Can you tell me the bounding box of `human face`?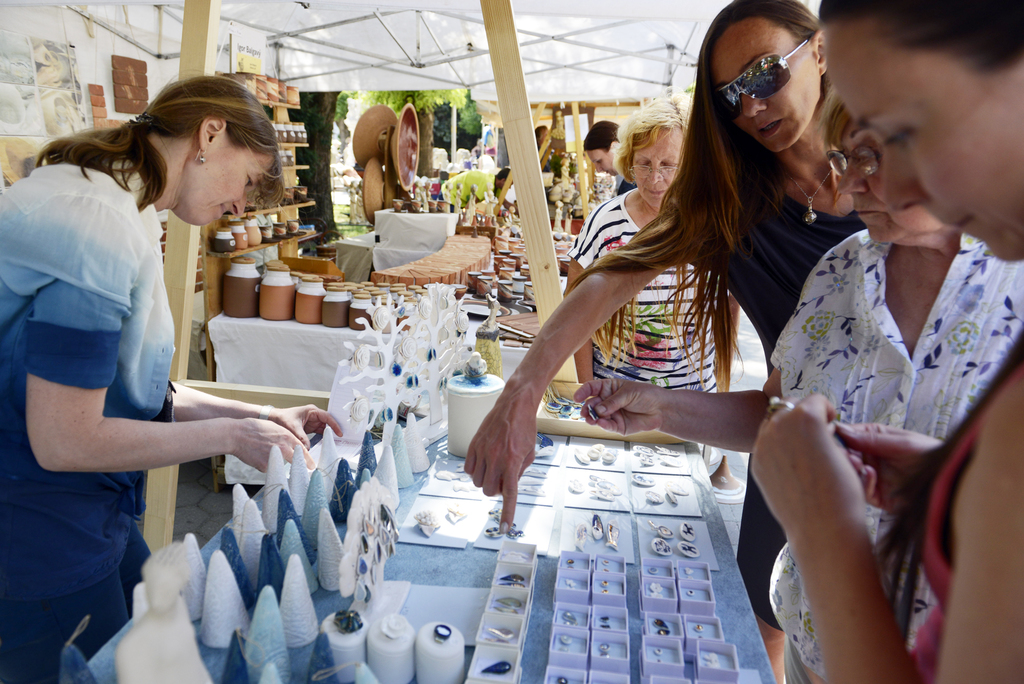
locate(636, 119, 691, 209).
